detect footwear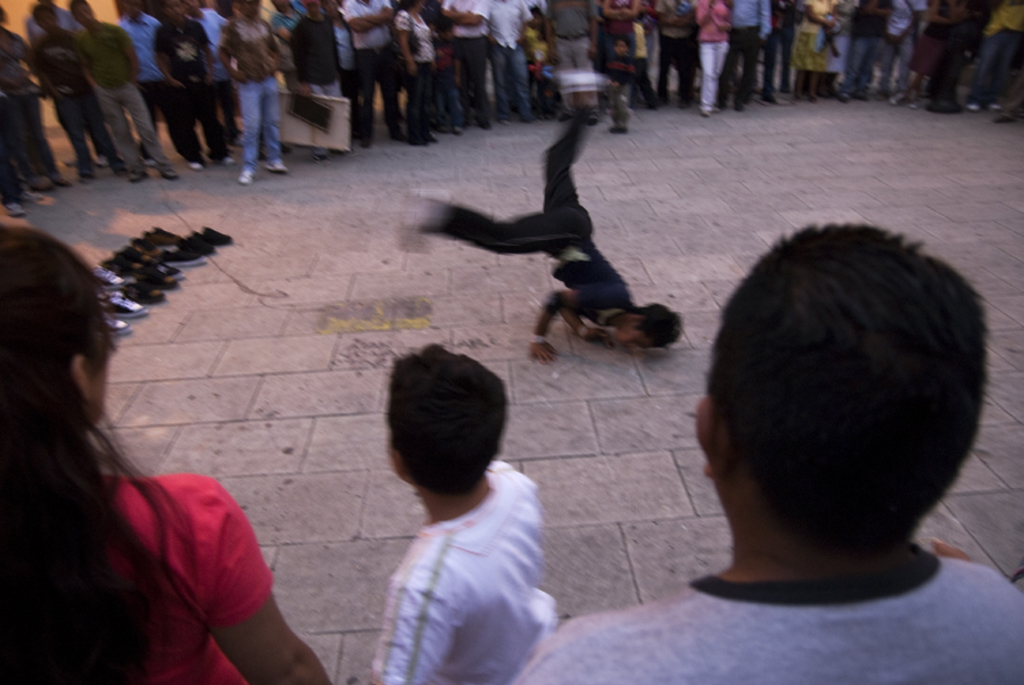
<bbox>239, 159, 253, 187</bbox>
